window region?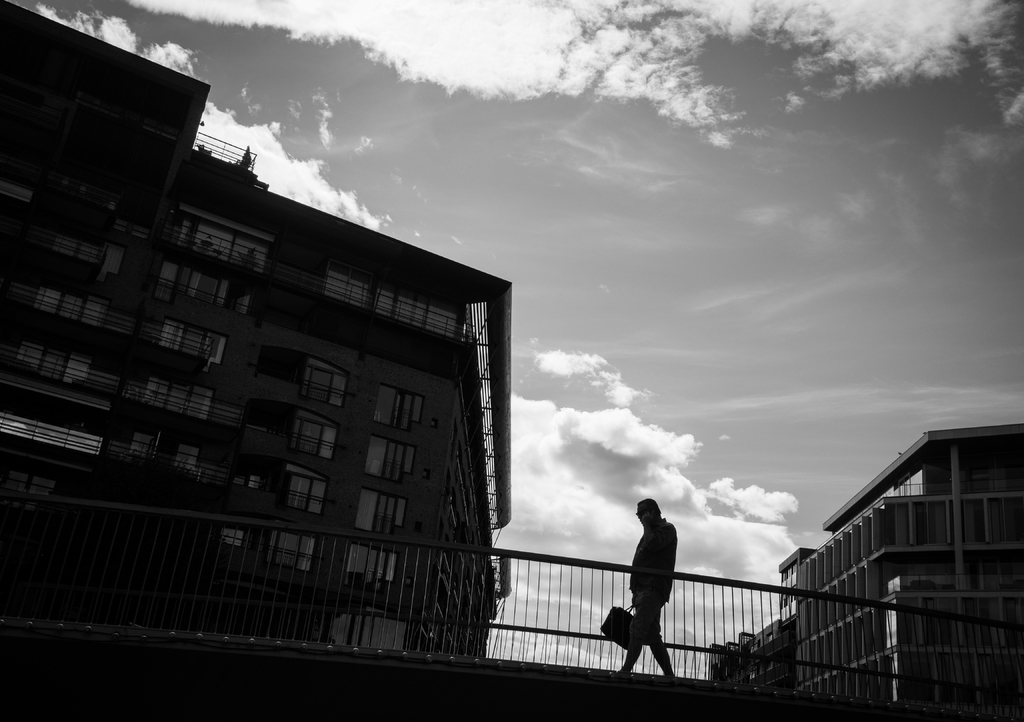
bbox=[184, 207, 261, 287]
